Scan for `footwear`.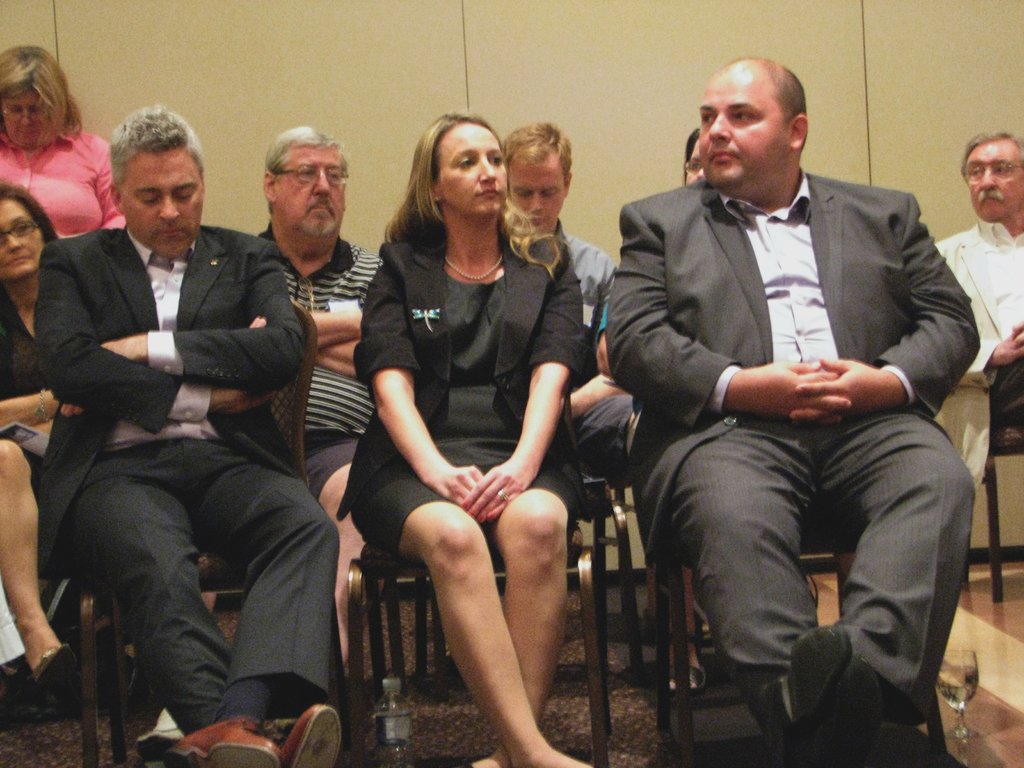
Scan result: region(237, 705, 340, 767).
